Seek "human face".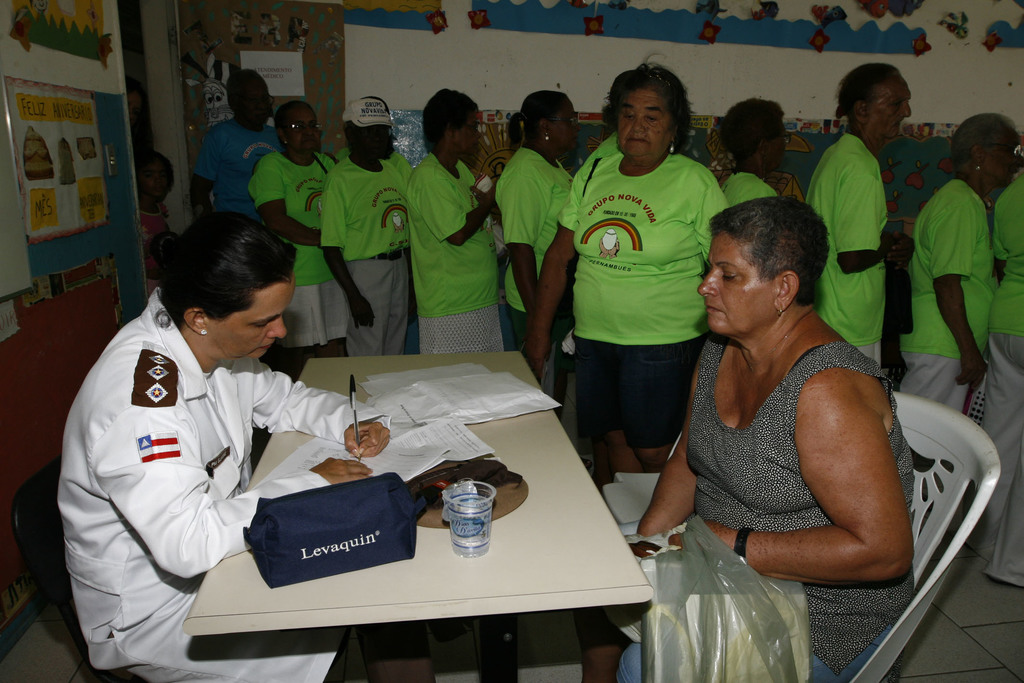
990:131:1021:181.
